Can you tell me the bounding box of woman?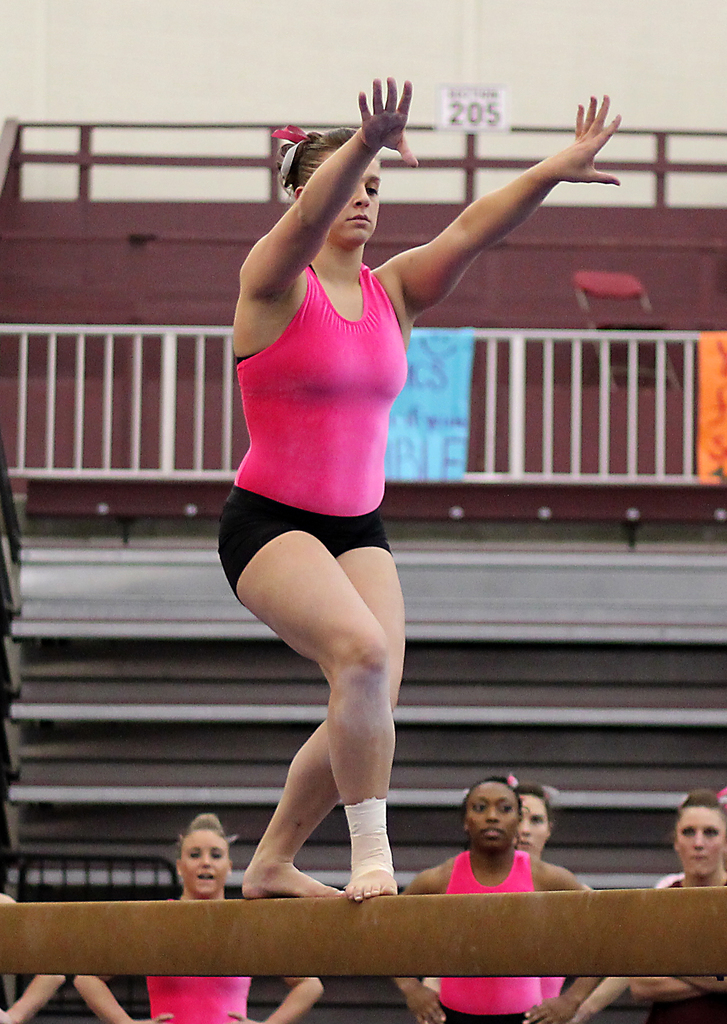
(74,810,327,1023).
